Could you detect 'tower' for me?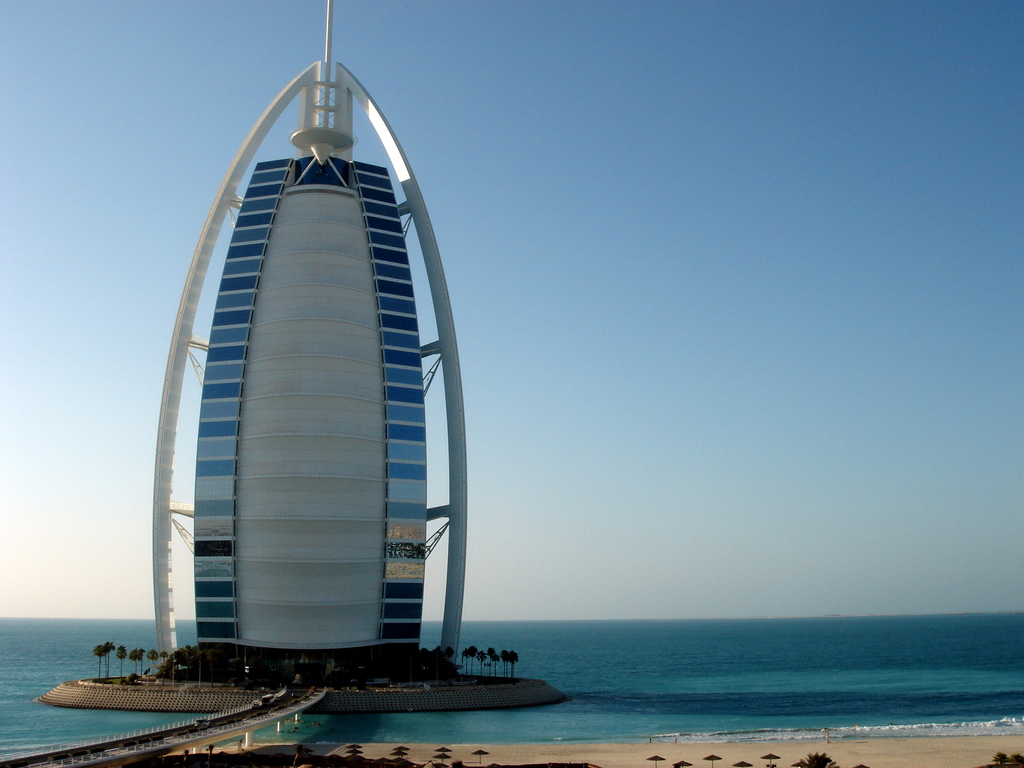
Detection result: 140,1,471,719.
